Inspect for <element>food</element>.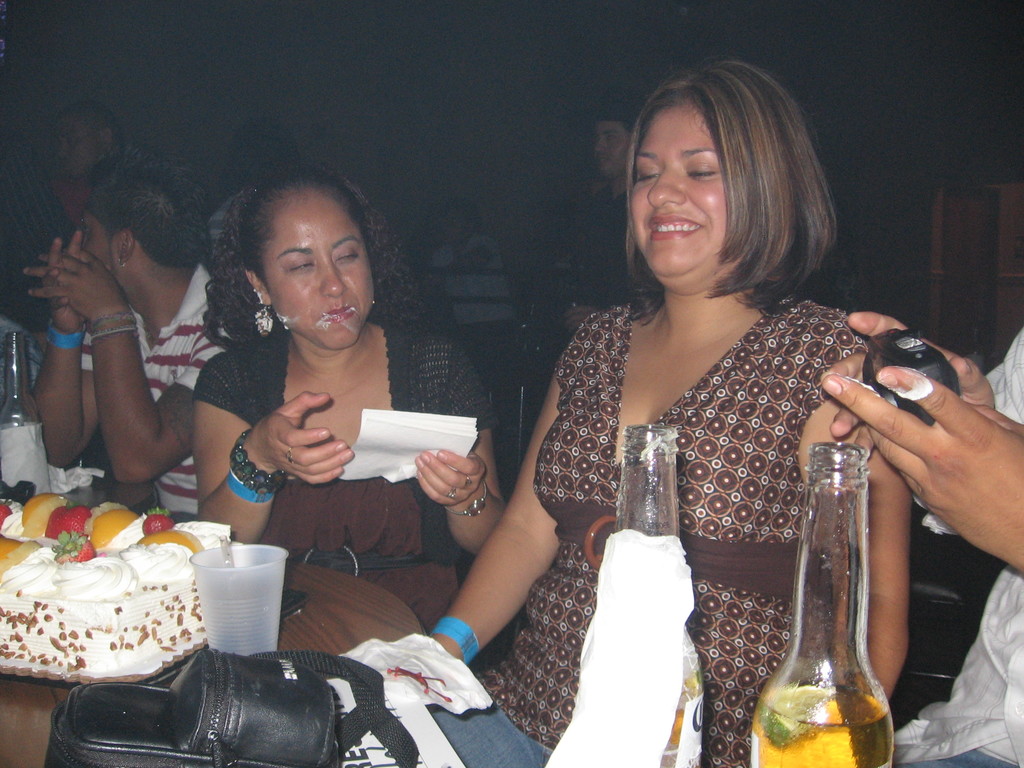
Inspection: 16 507 193 675.
